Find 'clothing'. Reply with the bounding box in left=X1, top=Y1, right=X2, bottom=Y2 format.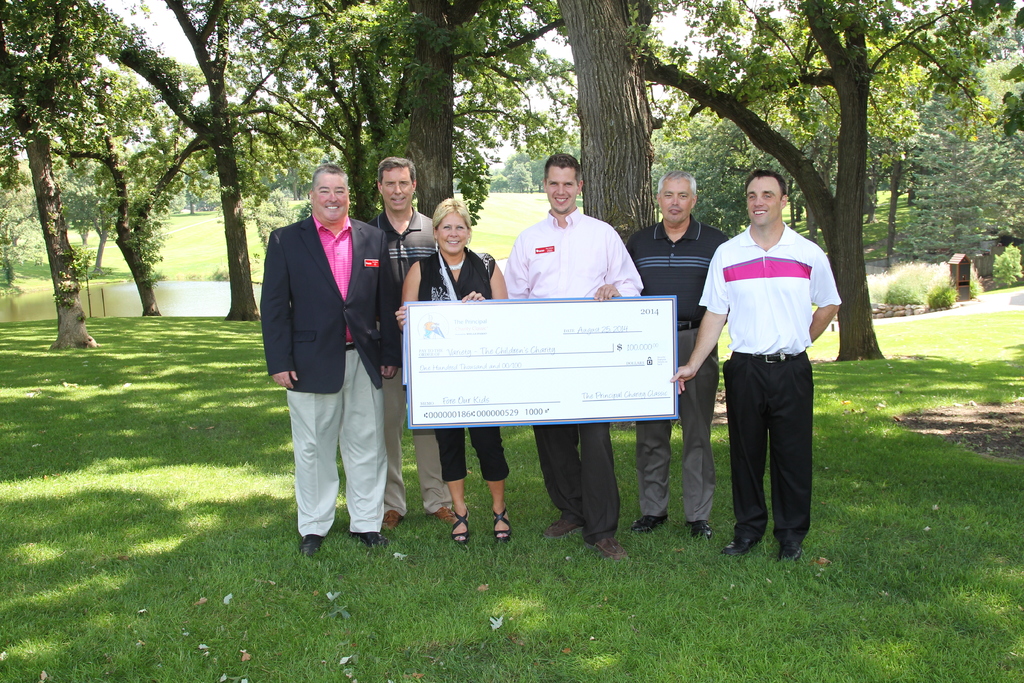
left=700, top=213, right=837, bottom=539.
